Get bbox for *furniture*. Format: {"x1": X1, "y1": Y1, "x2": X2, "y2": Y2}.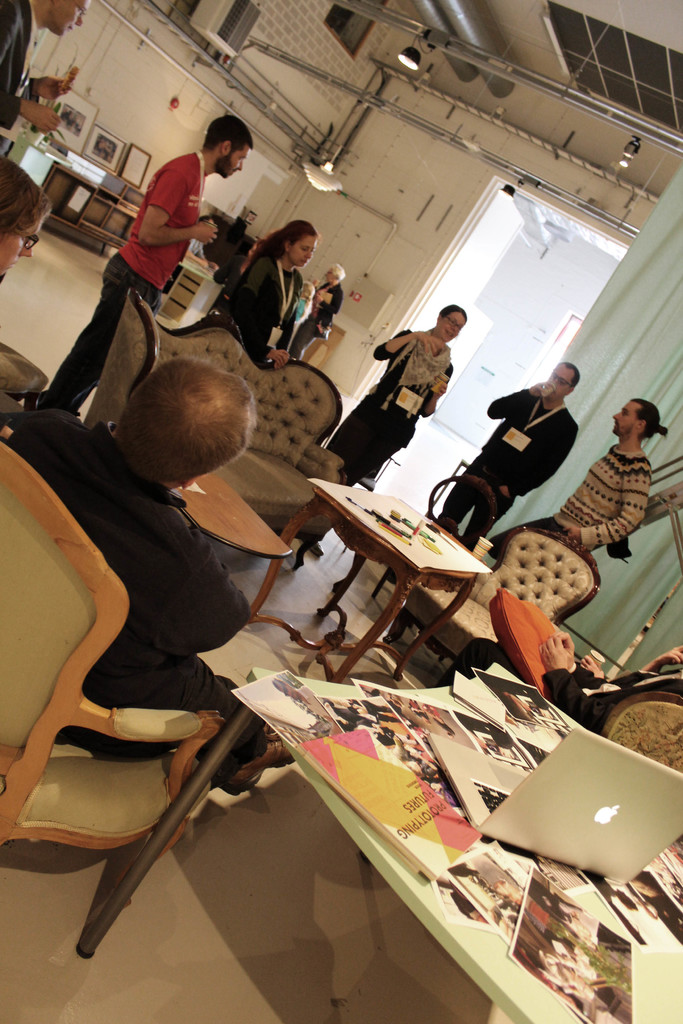
{"x1": 78, "y1": 196, "x2": 139, "y2": 249}.
